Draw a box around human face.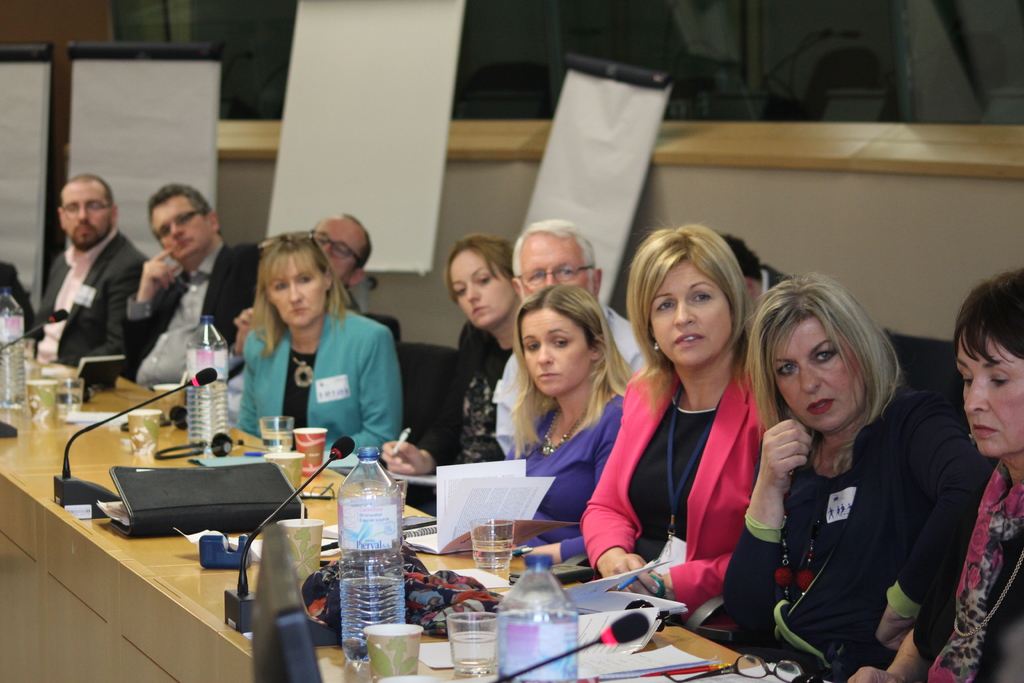
63, 179, 111, 251.
